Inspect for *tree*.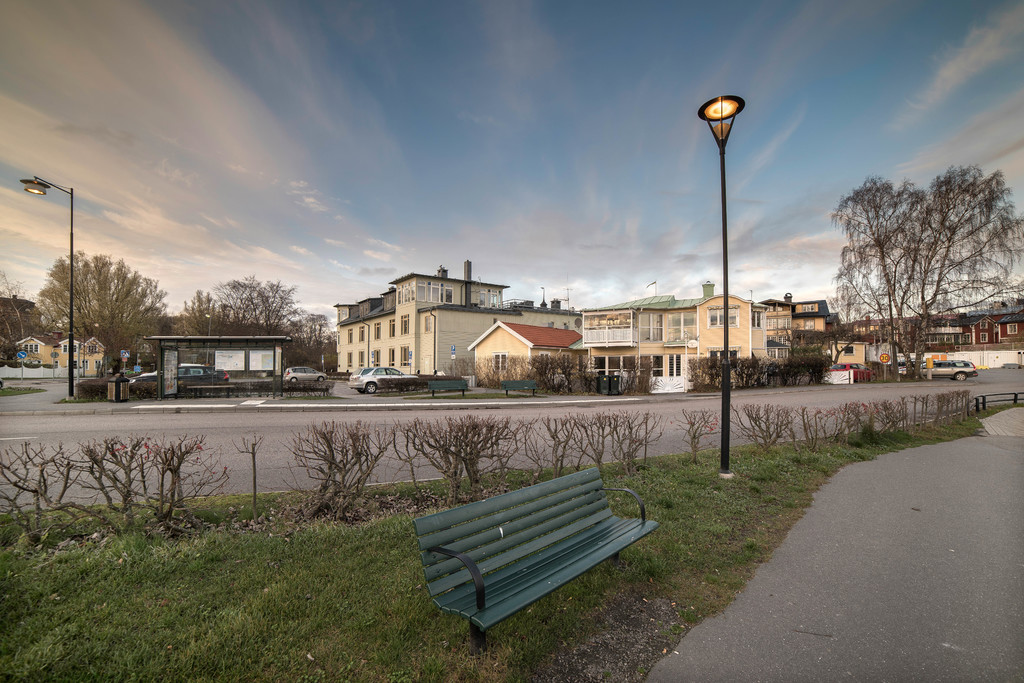
Inspection: x1=164, y1=273, x2=341, y2=387.
